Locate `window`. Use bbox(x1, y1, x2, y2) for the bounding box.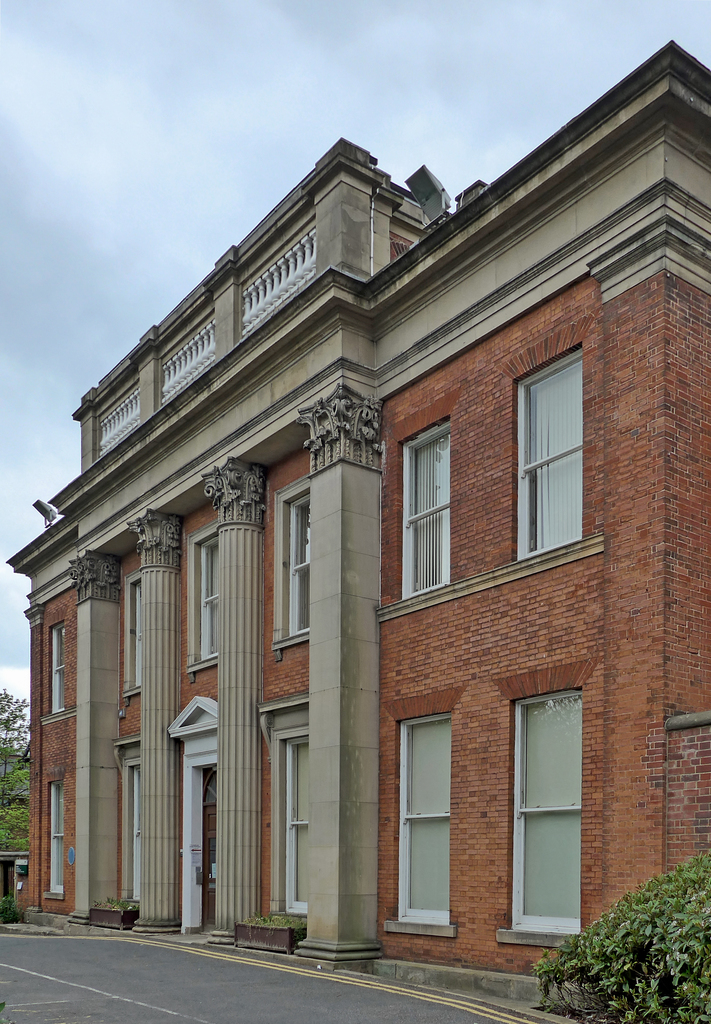
bbox(47, 777, 69, 891).
